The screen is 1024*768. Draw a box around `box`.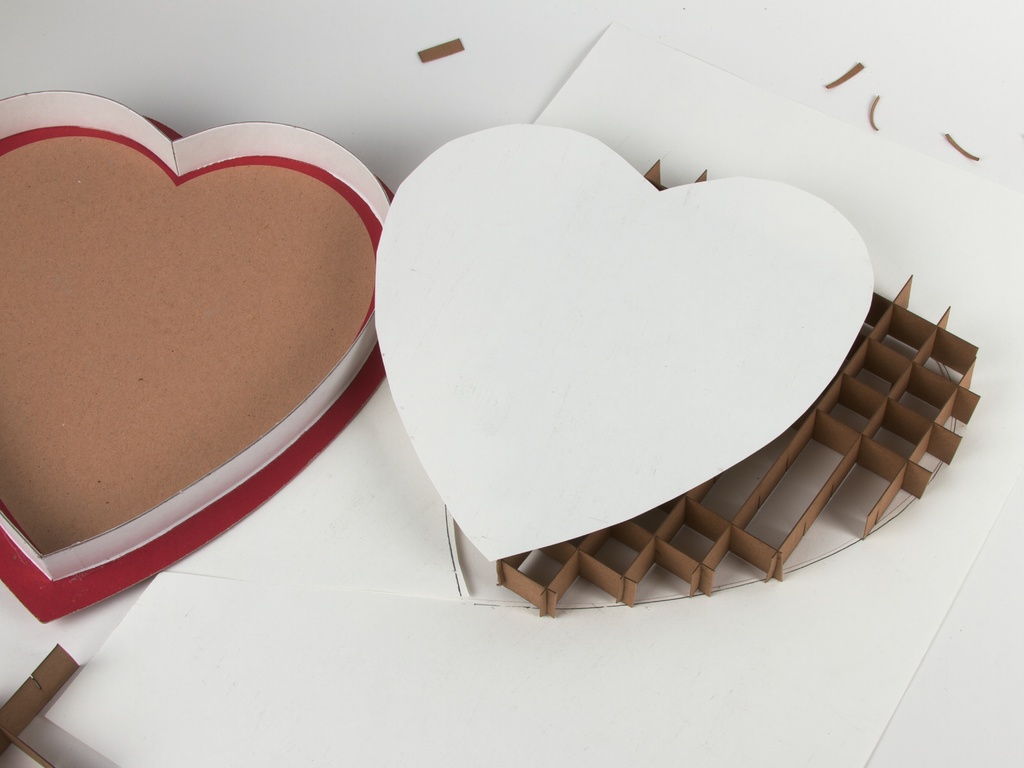
left=0, top=56, right=567, bottom=657.
